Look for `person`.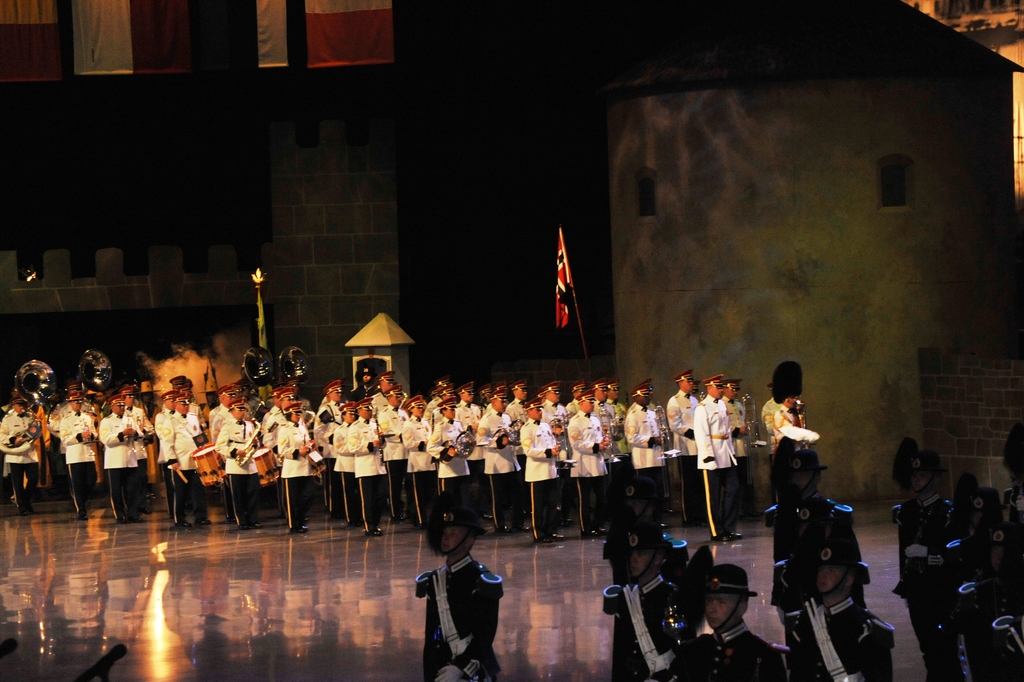
Found: <region>963, 486, 1005, 681</region>.
